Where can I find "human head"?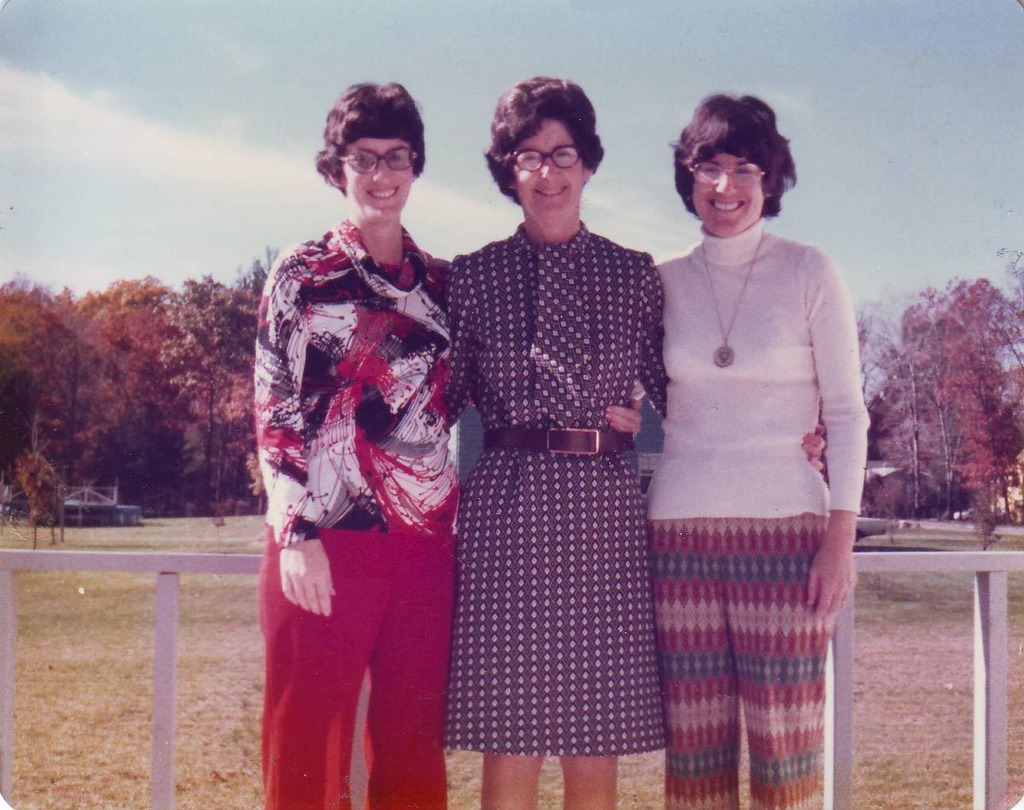
You can find it at <box>481,70,622,222</box>.
